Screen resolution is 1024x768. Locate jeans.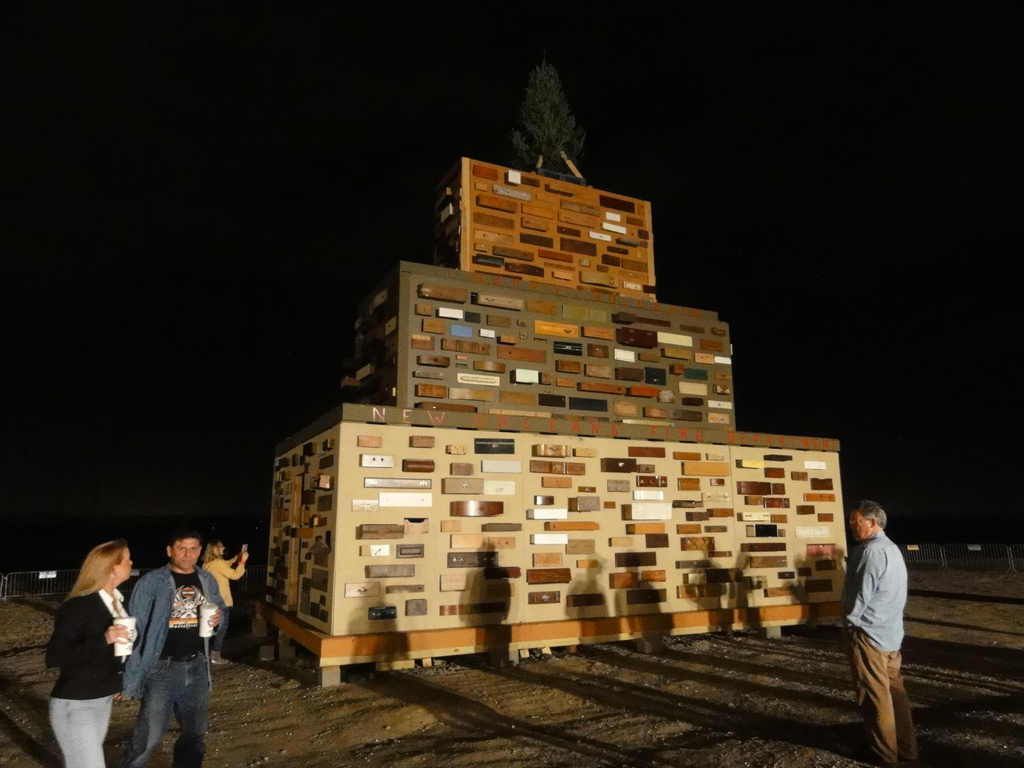
locate(108, 661, 194, 767).
